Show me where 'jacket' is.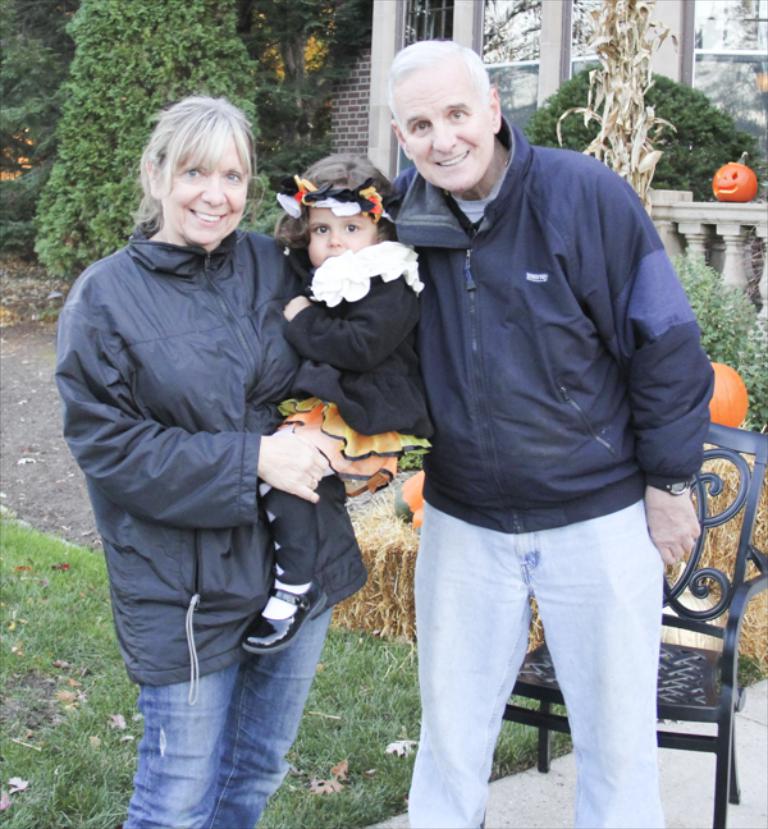
'jacket' is at {"x1": 362, "y1": 58, "x2": 721, "y2": 548}.
